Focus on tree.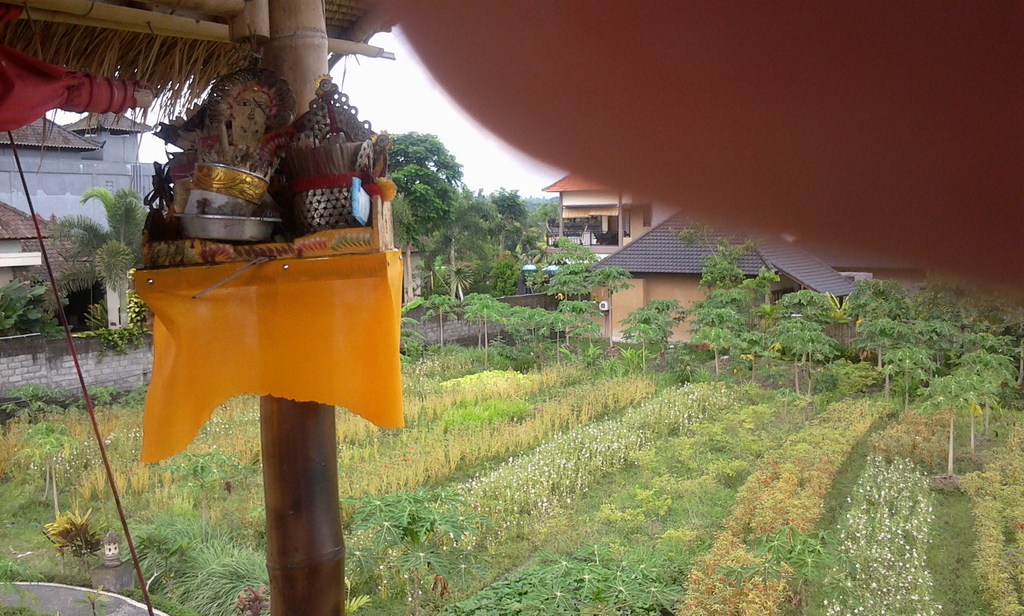
Focused at rect(700, 329, 738, 370).
